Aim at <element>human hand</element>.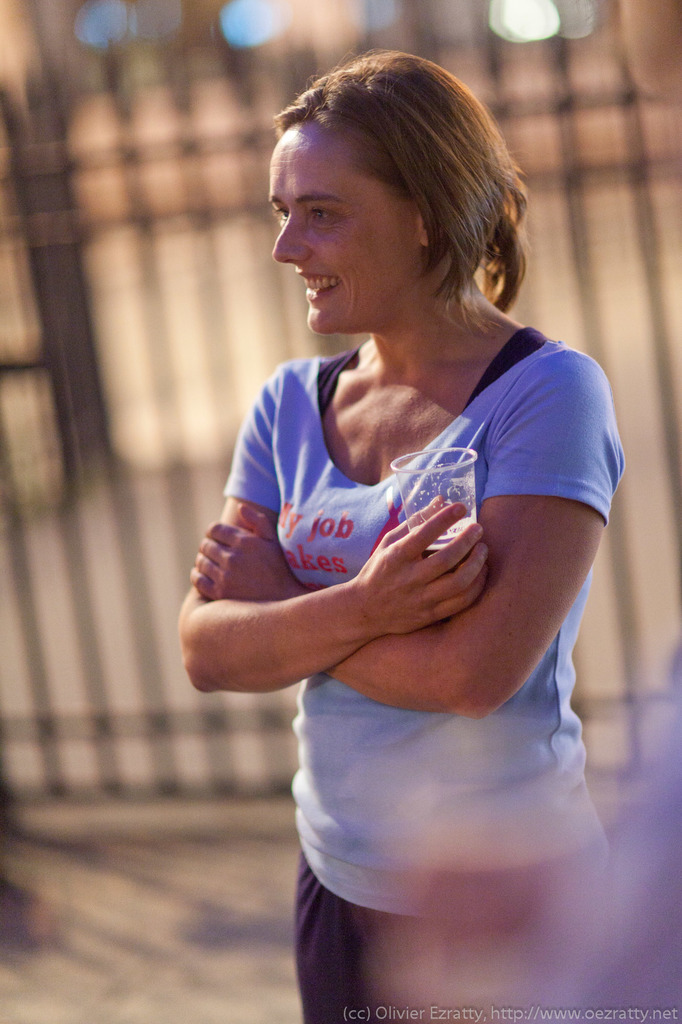
Aimed at pyautogui.locateOnScreen(188, 501, 307, 600).
